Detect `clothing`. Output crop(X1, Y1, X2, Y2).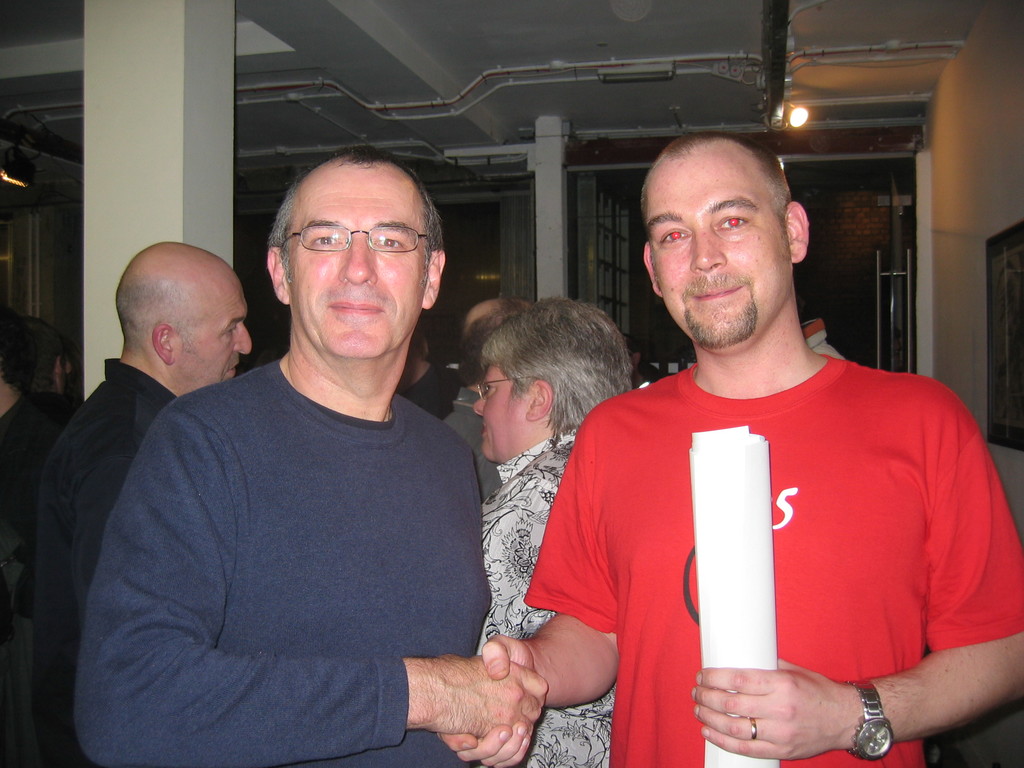
crop(550, 328, 987, 753).
